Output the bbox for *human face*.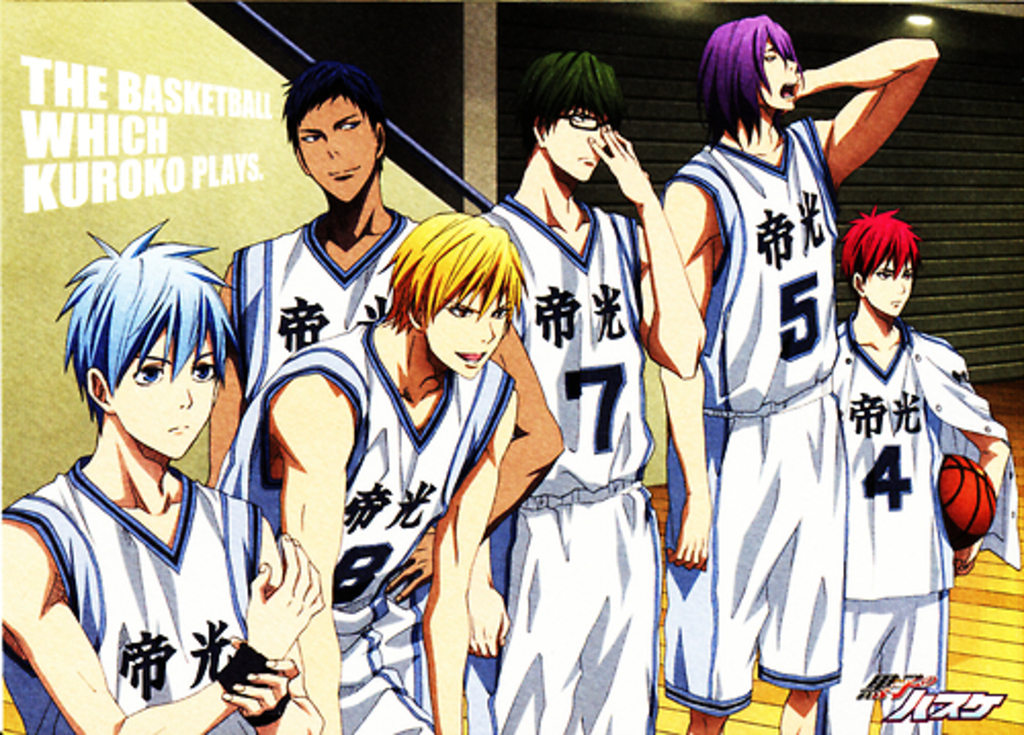
left=762, top=41, right=797, bottom=111.
